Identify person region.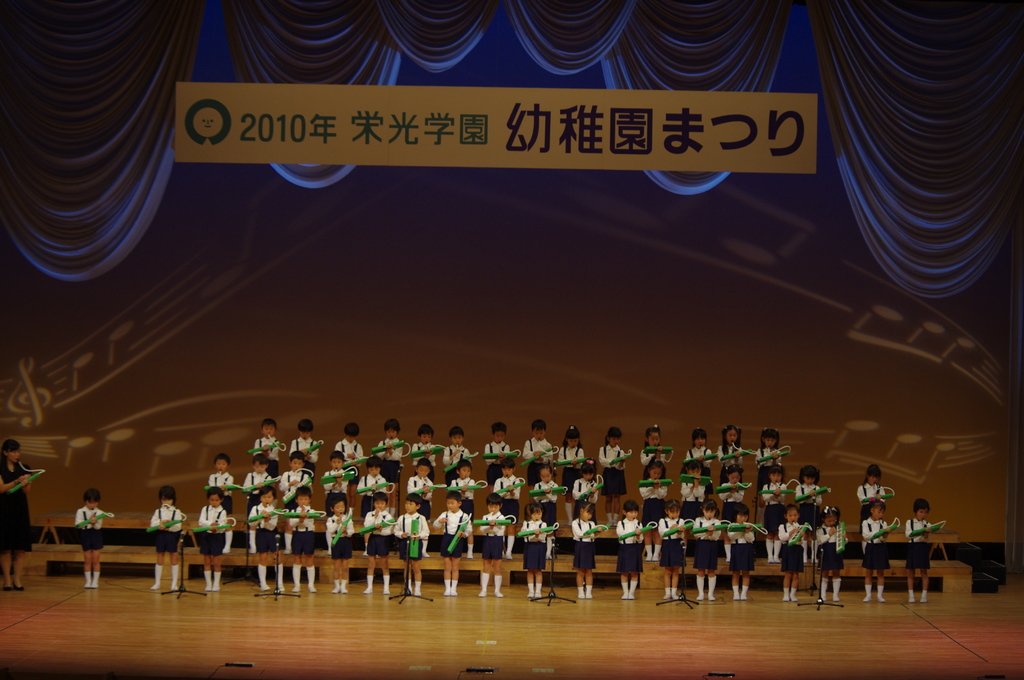
Region: BBox(611, 494, 639, 601).
